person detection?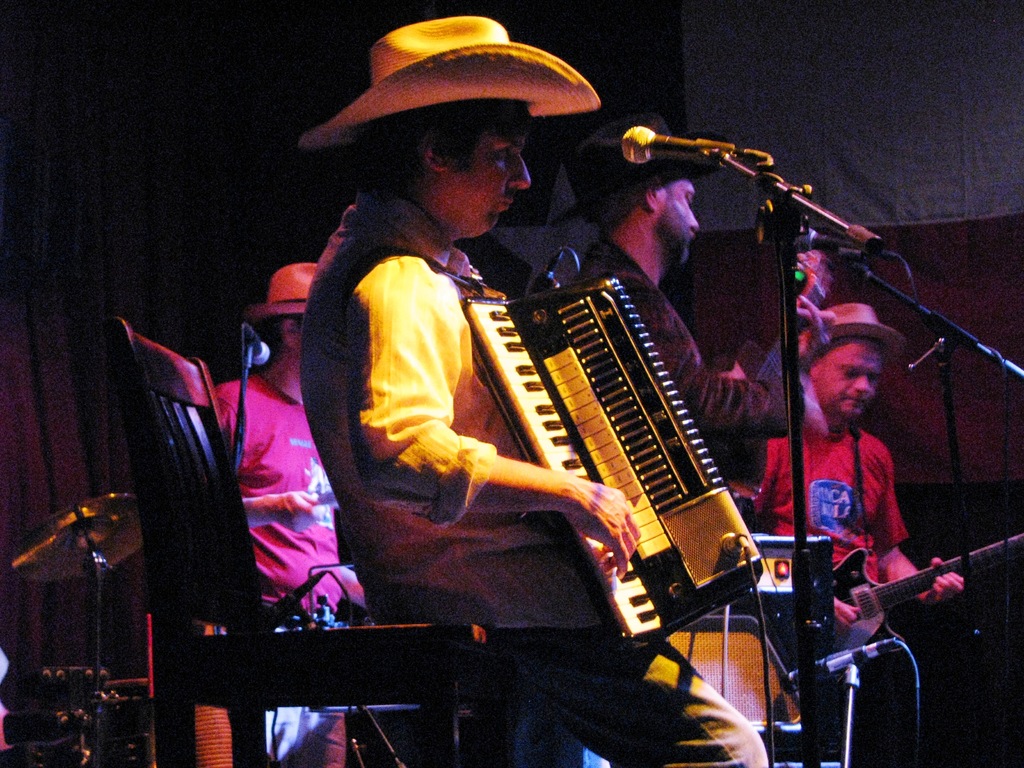
box(209, 256, 365, 622)
